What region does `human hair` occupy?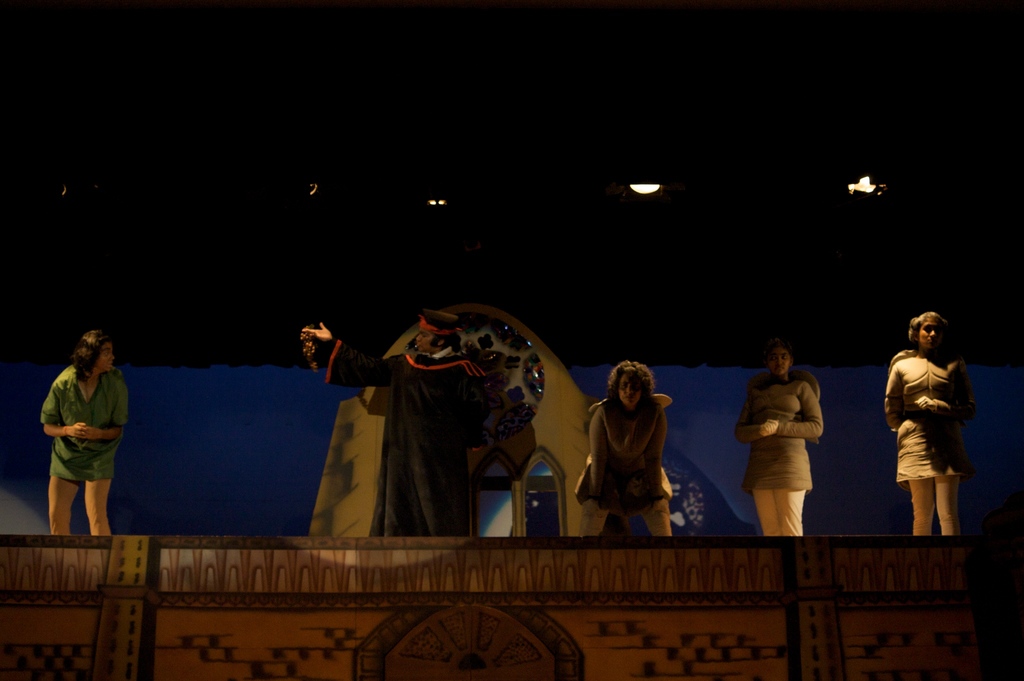
[607,358,657,406].
